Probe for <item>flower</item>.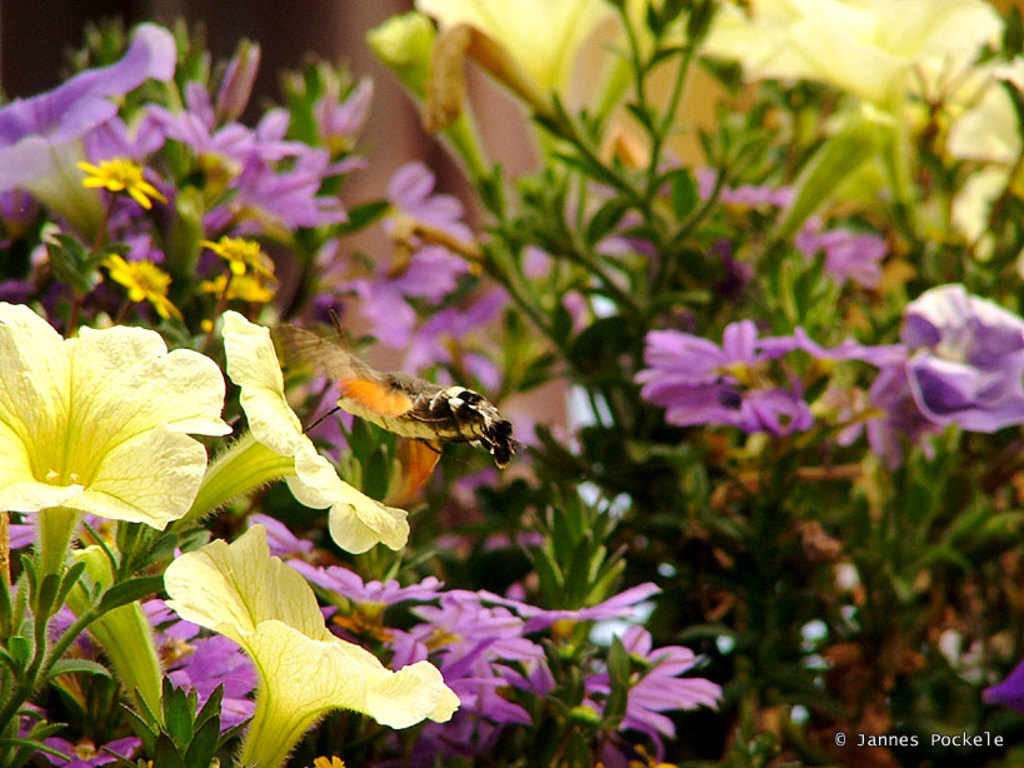
Probe result: 168 517 459 767.
